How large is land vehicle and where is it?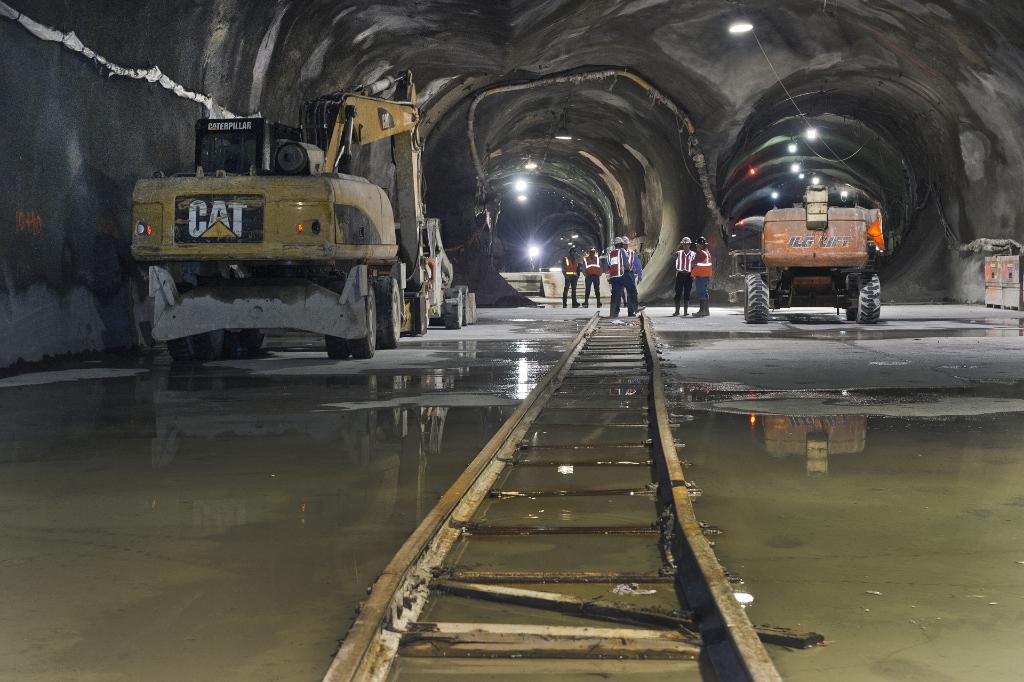
Bounding box: box=[742, 177, 896, 315].
